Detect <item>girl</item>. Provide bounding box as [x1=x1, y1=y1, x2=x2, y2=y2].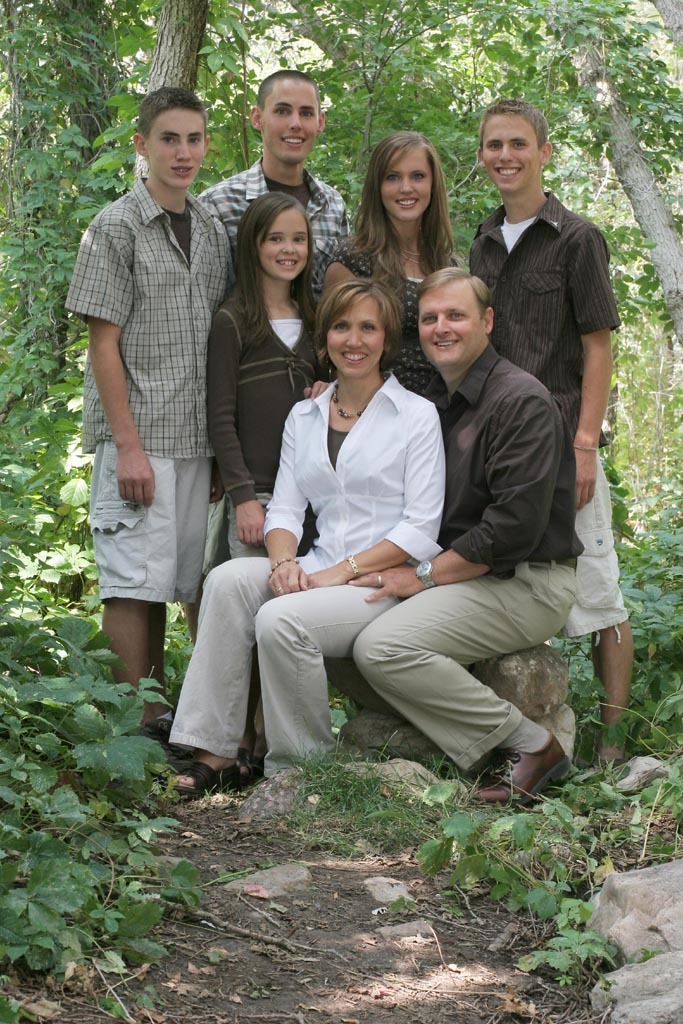
[x1=211, y1=195, x2=323, y2=558].
